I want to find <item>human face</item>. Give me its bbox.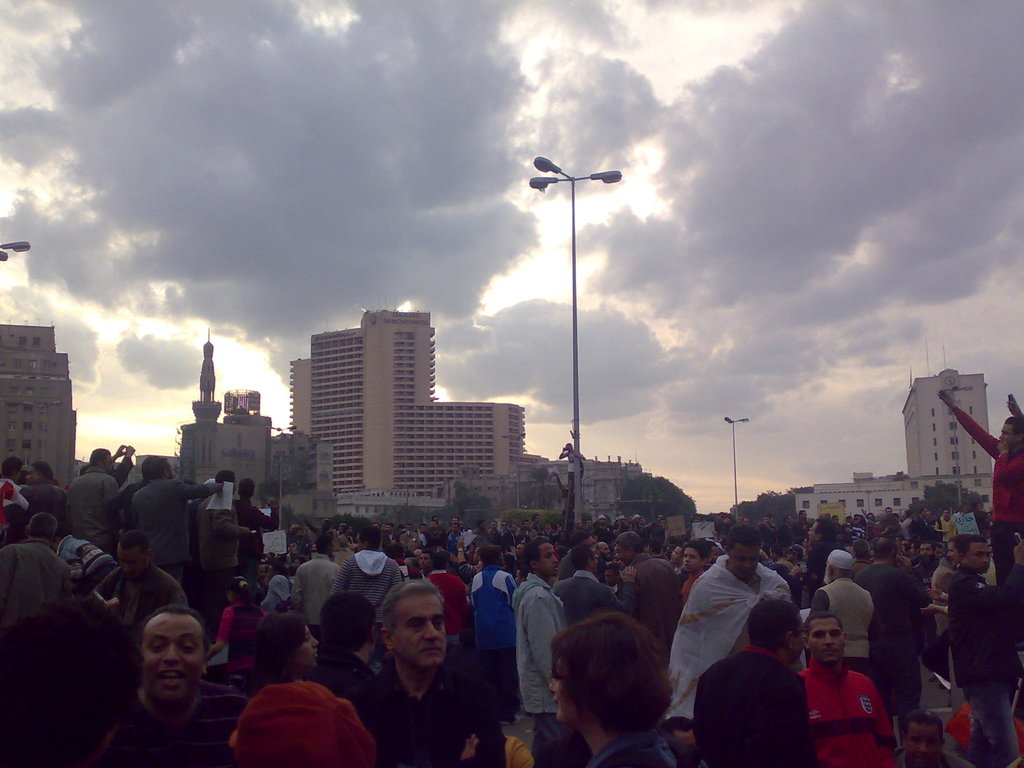
detection(416, 554, 429, 569).
